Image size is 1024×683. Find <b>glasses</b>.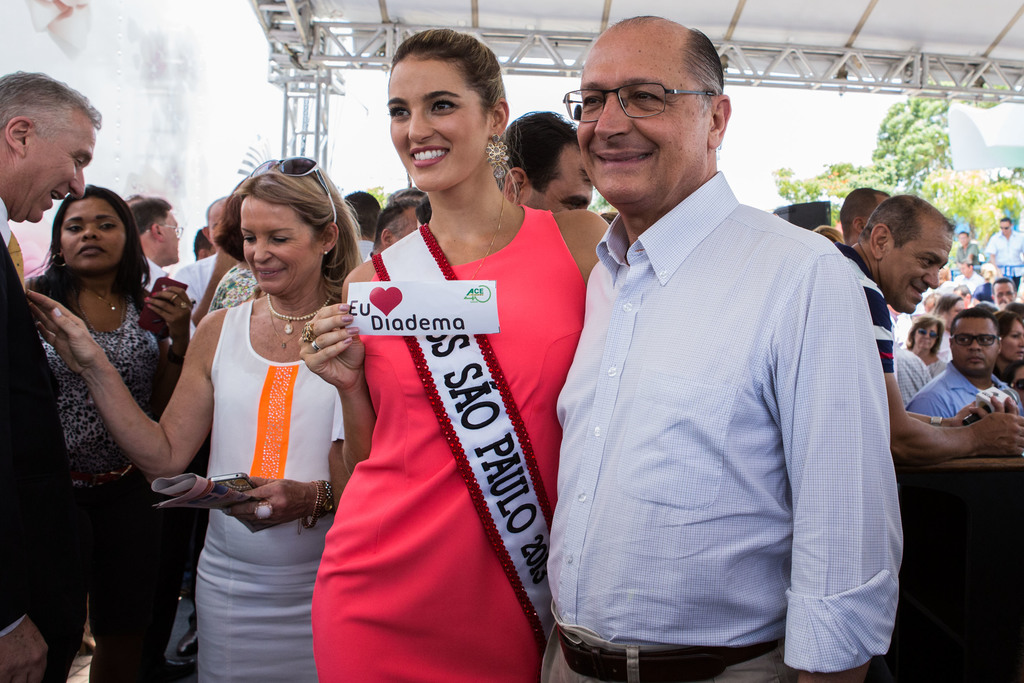
<box>564,85,721,126</box>.
